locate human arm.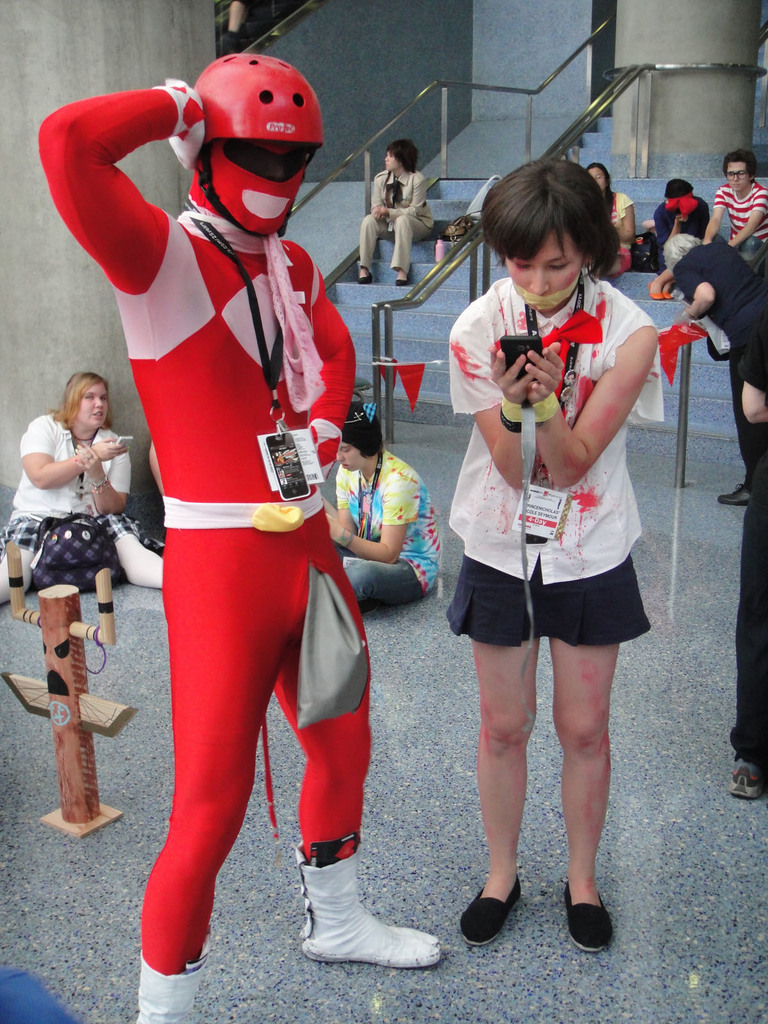
Bounding box: <region>703, 186, 726, 244</region>.
